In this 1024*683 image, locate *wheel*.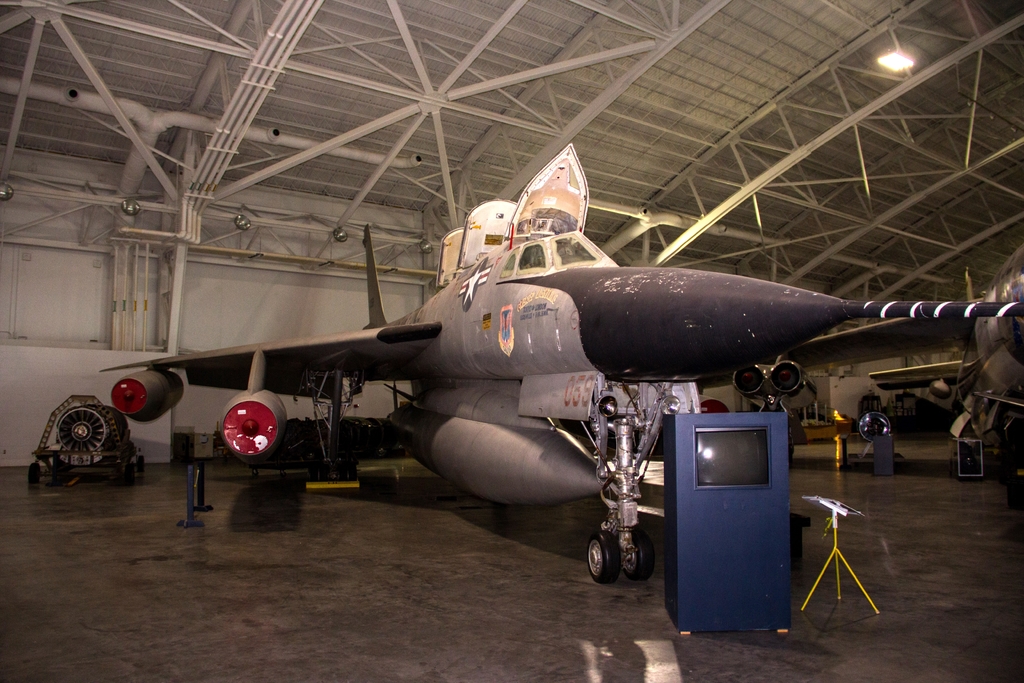
Bounding box: select_region(134, 452, 146, 477).
